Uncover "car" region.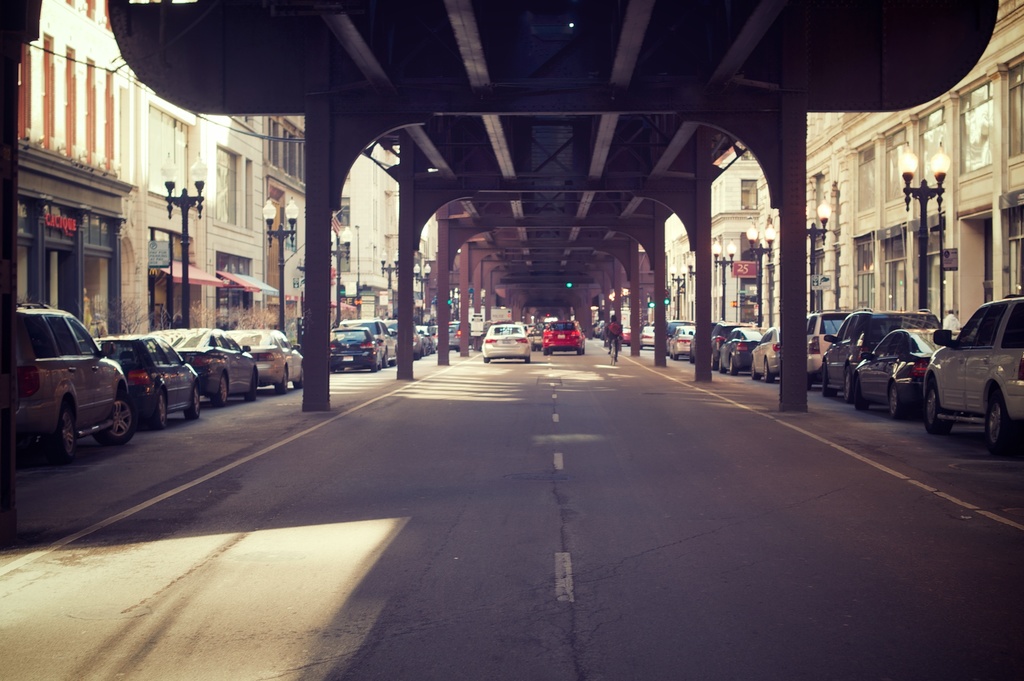
Uncovered: (x1=748, y1=324, x2=787, y2=374).
